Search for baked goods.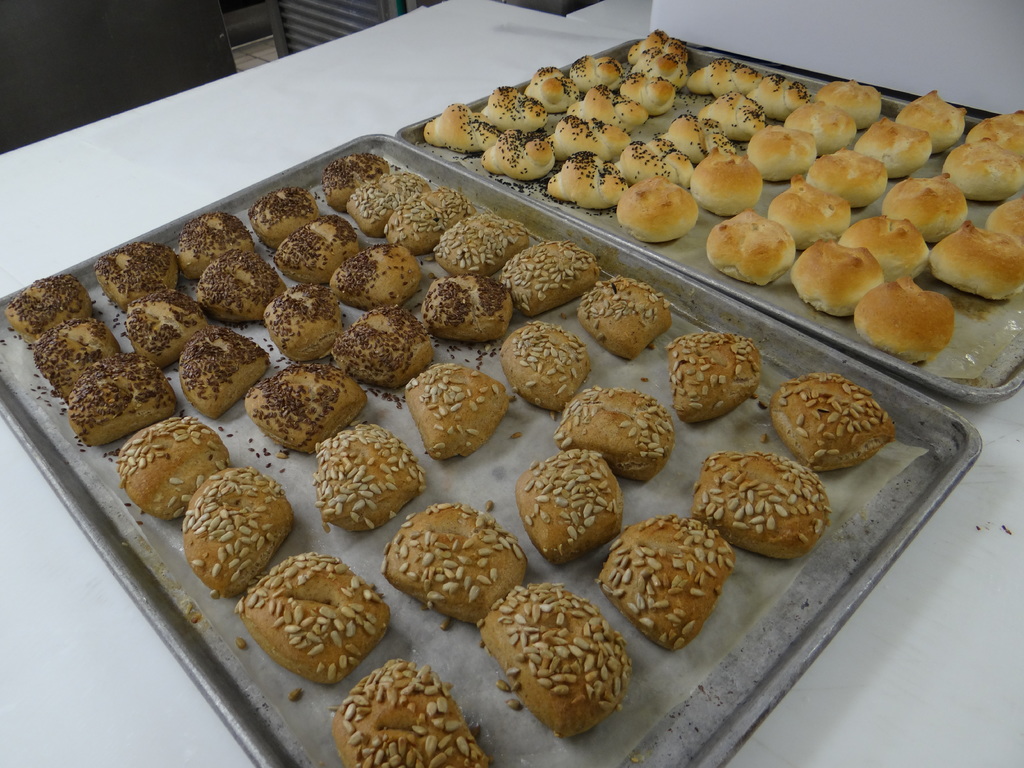
Found at 346 172 426 236.
